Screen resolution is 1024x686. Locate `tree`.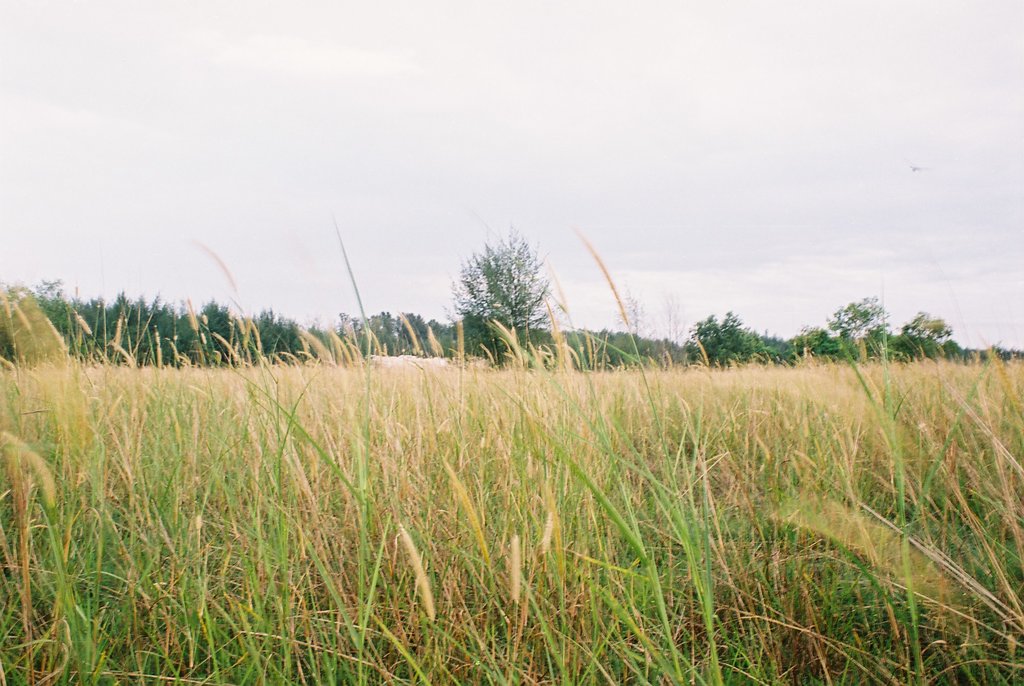
detection(447, 220, 548, 355).
